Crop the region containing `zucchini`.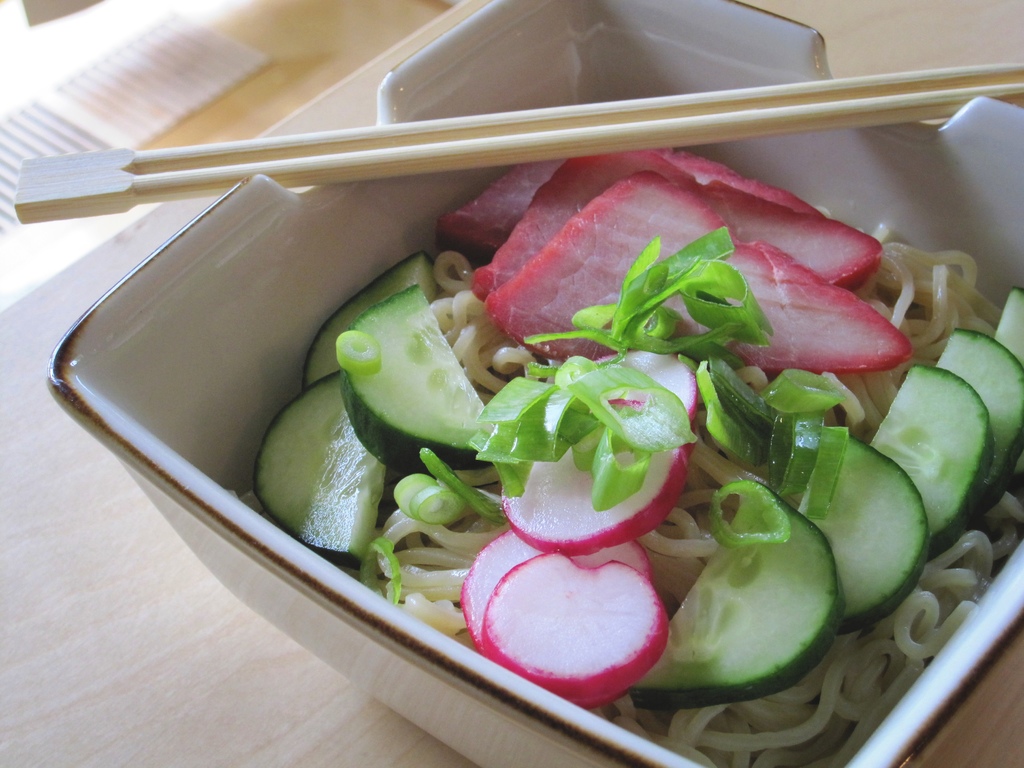
Crop region: bbox=(866, 360, 999, 560).
